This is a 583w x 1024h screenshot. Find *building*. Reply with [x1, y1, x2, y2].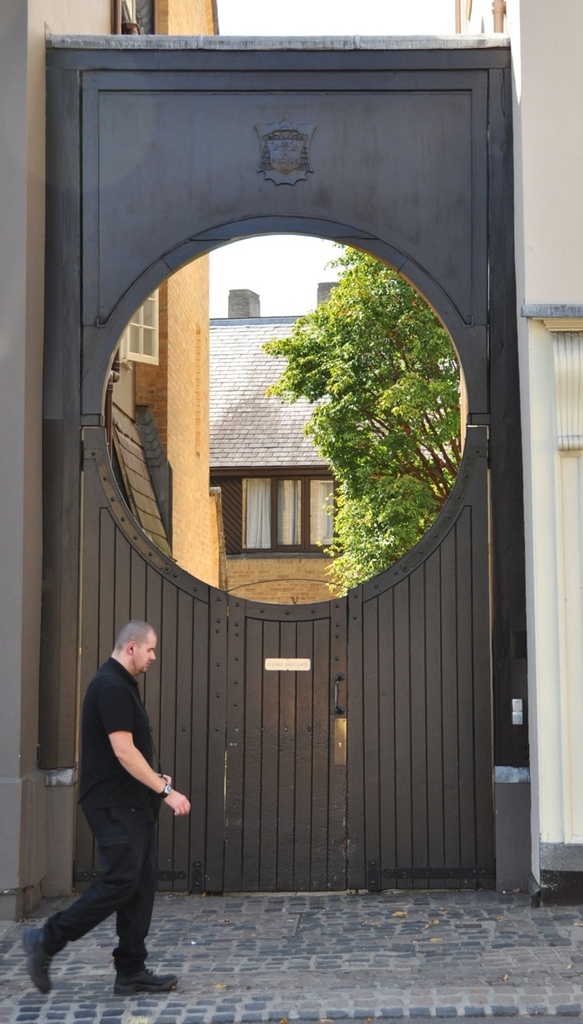
[136, 0, 227, 594].
